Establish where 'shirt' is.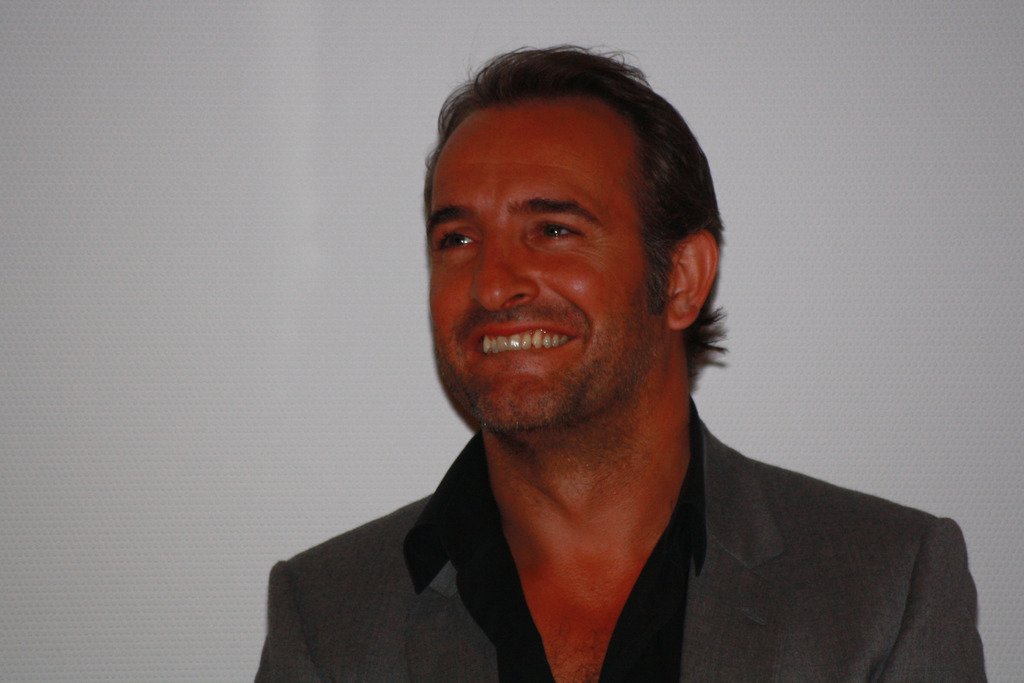
Established at (405,404,706,680).
